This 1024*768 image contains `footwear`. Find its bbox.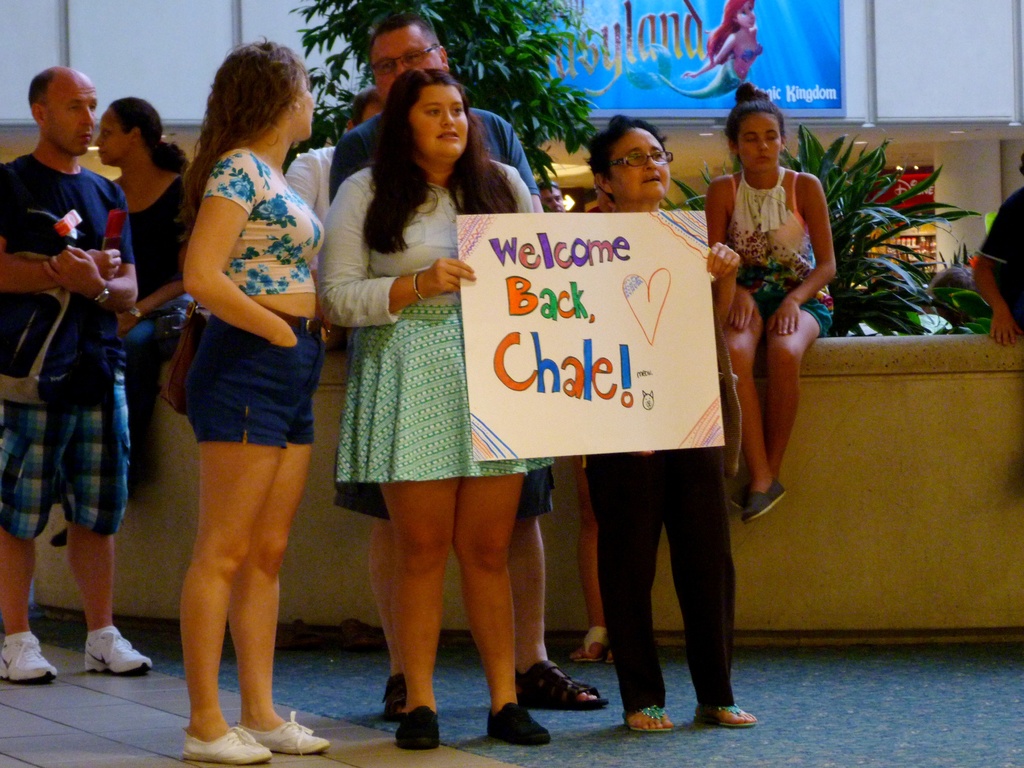
513:659:609:710.
